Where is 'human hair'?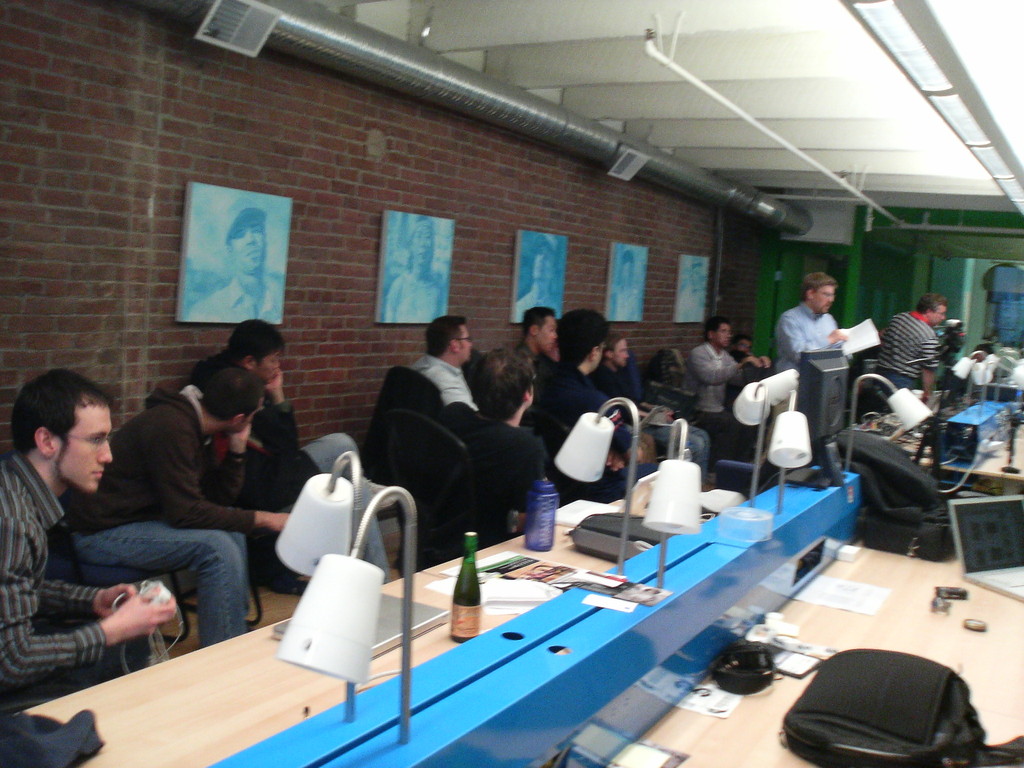
{"x1": 10, "y1": 367, "x2": 116, "y2": 458}.
